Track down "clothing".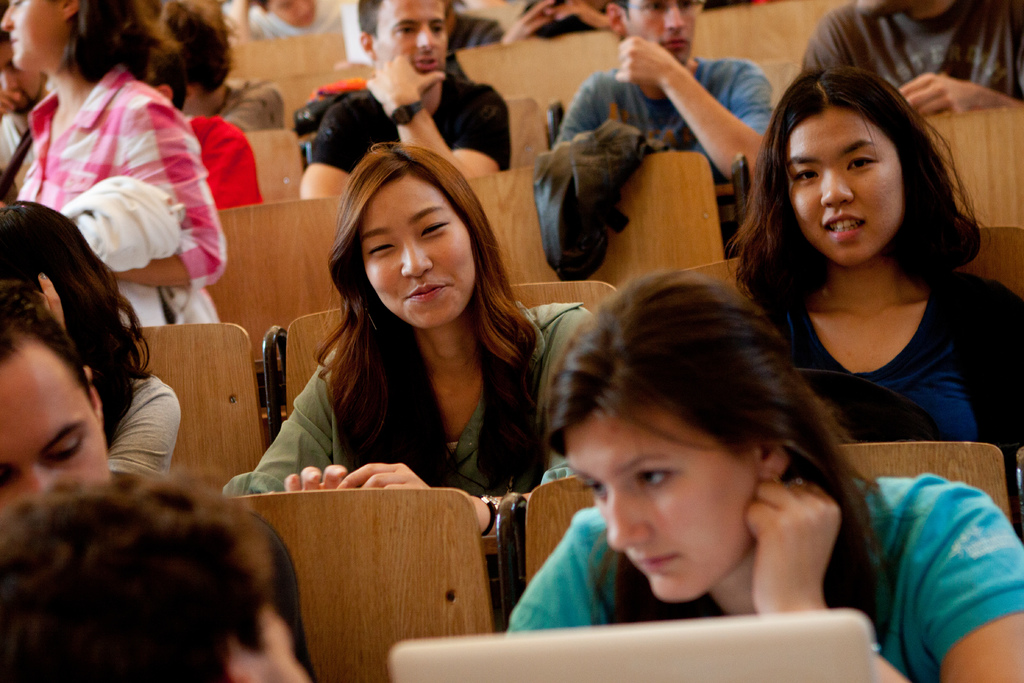
Tracked to {"left": 176, "top": 100, "right": 272, "bottom": 218}.
